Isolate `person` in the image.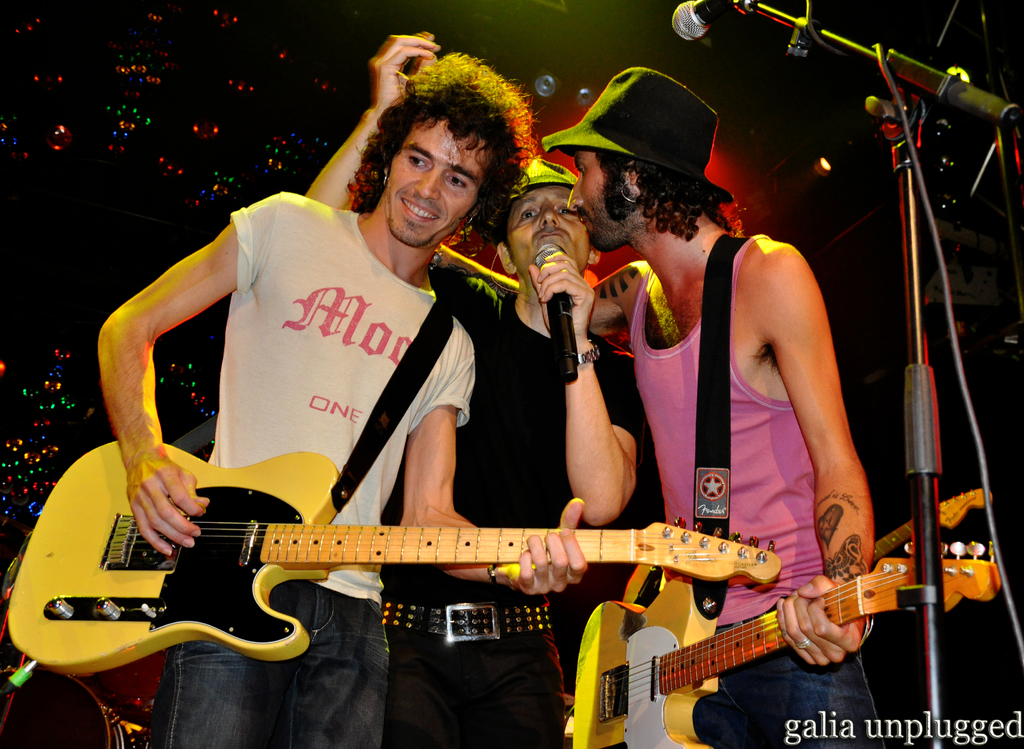
Isolated region: detection(438, 65, 874, 748).
